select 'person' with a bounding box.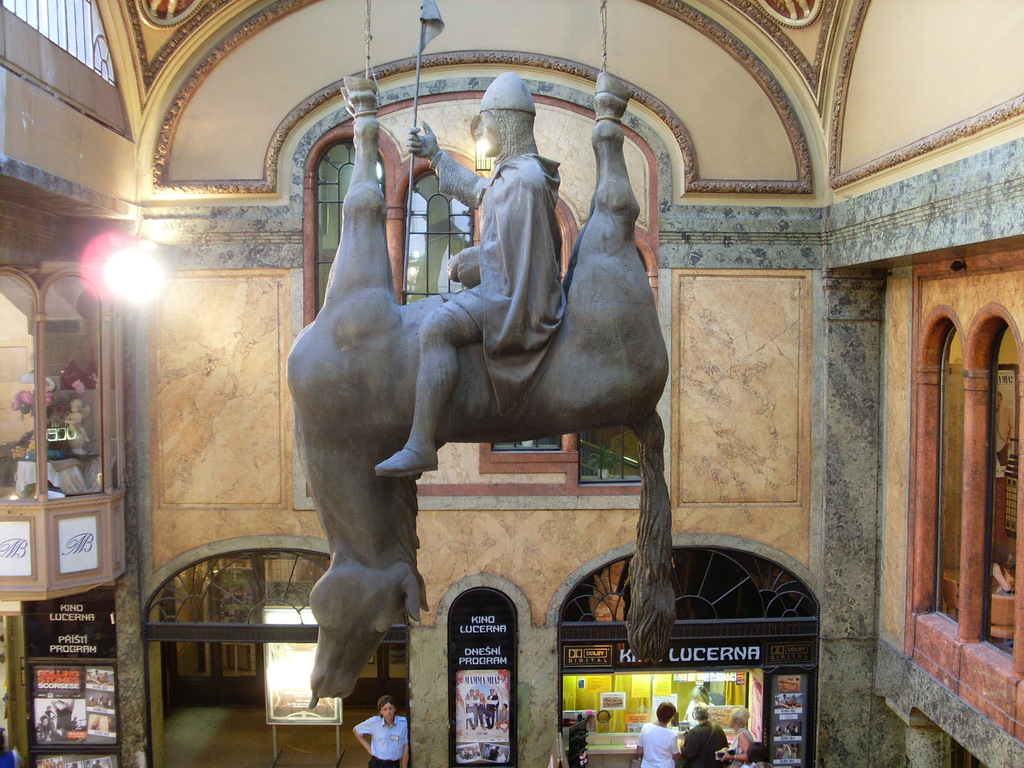
l=632, t=703, r=681, b=767.
